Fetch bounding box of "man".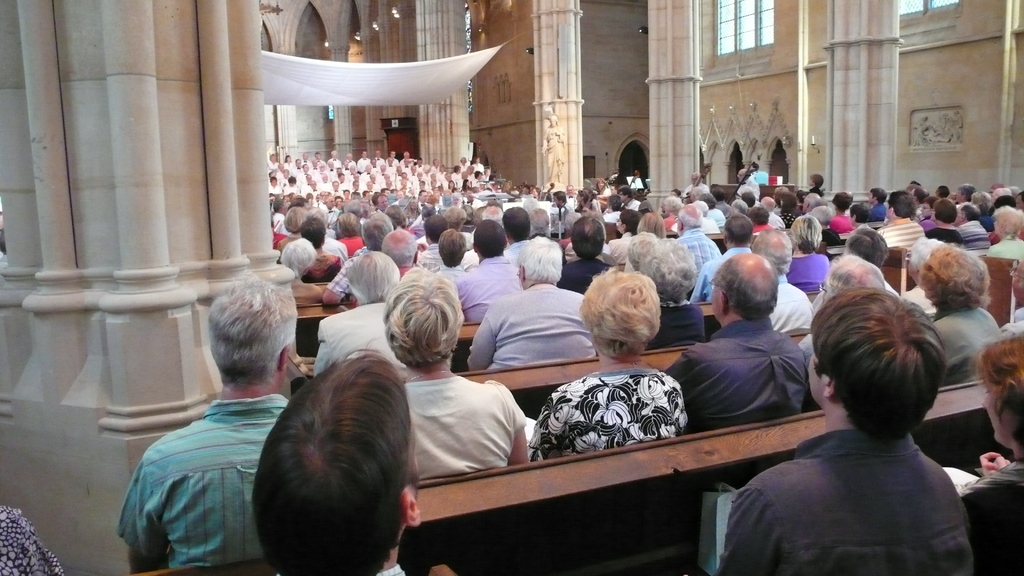
Bbox: (left=417, top=214, right=447, bottom=272).
